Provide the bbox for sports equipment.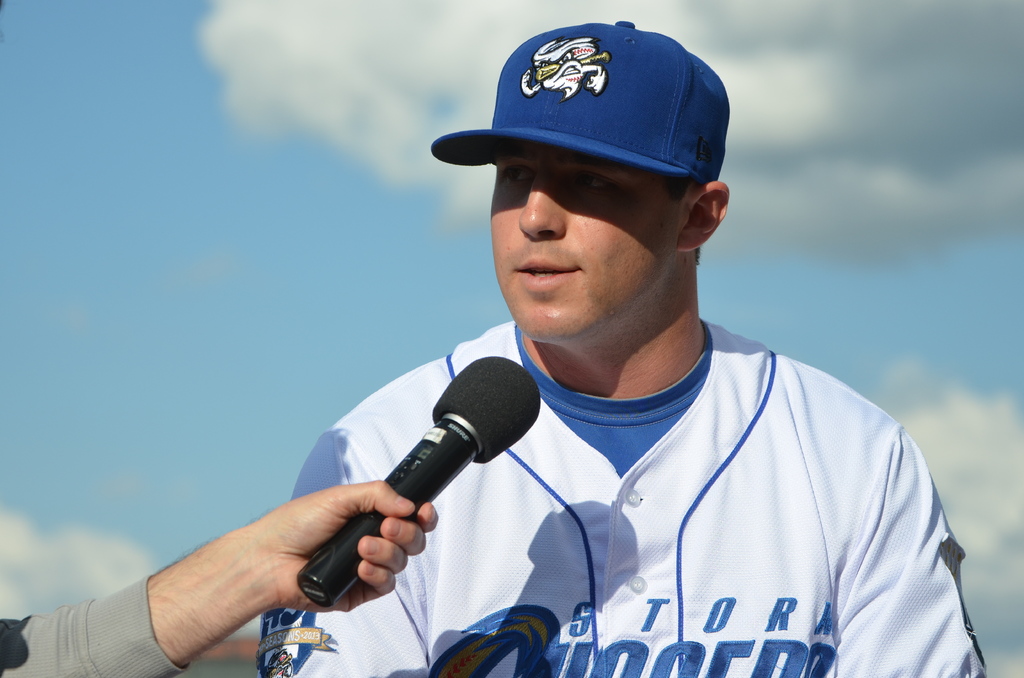
region(253, 318, 989, 677).
